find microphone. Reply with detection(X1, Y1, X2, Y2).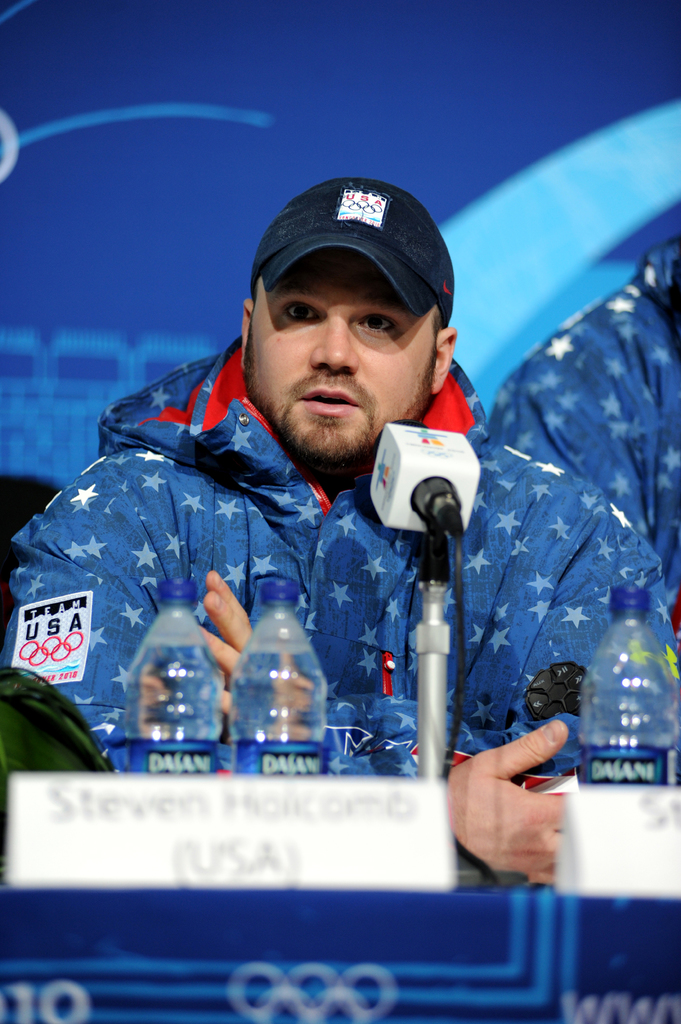
detection(367, 415, 480, 536).
